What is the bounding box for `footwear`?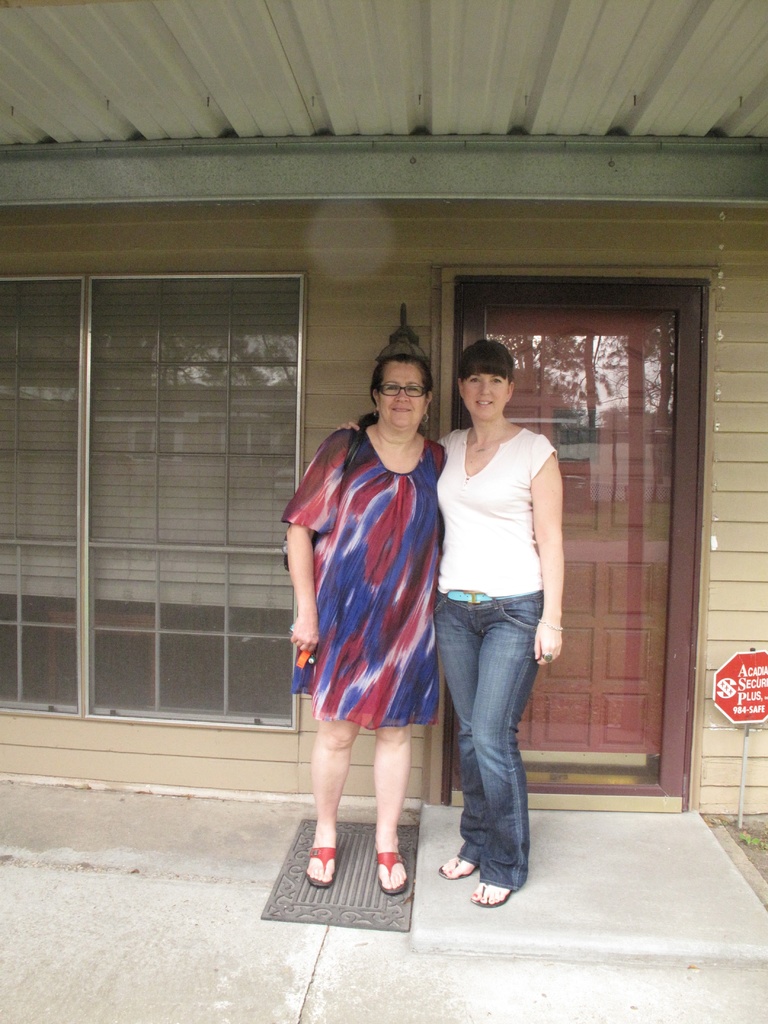
(376, 846, 413, 900).
